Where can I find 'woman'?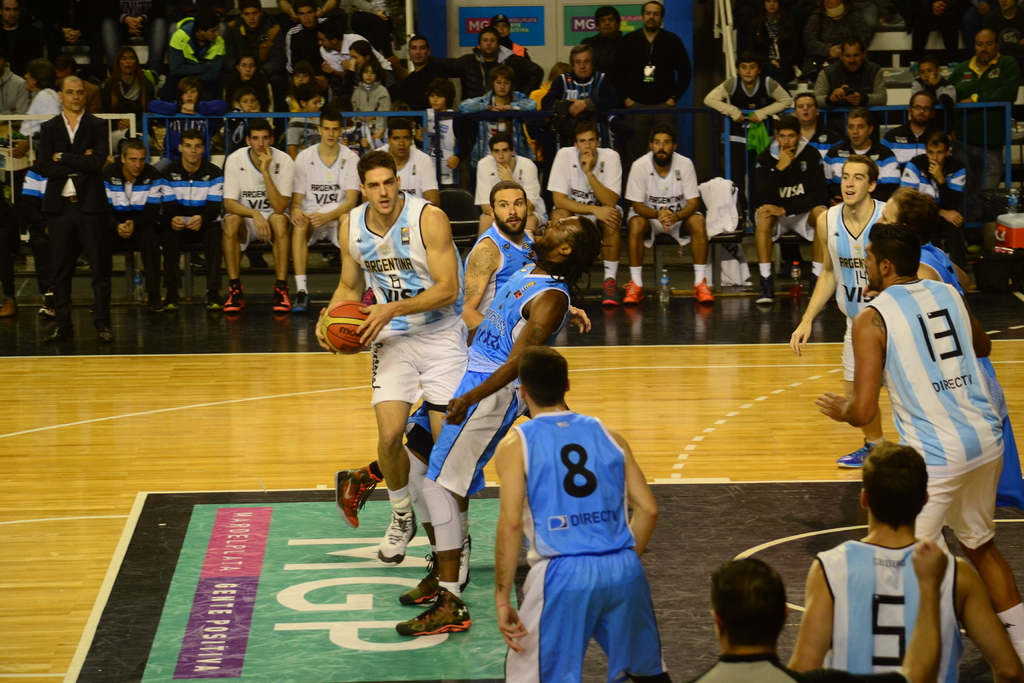
You can find it at Rect(336, 36, 399, 115).
